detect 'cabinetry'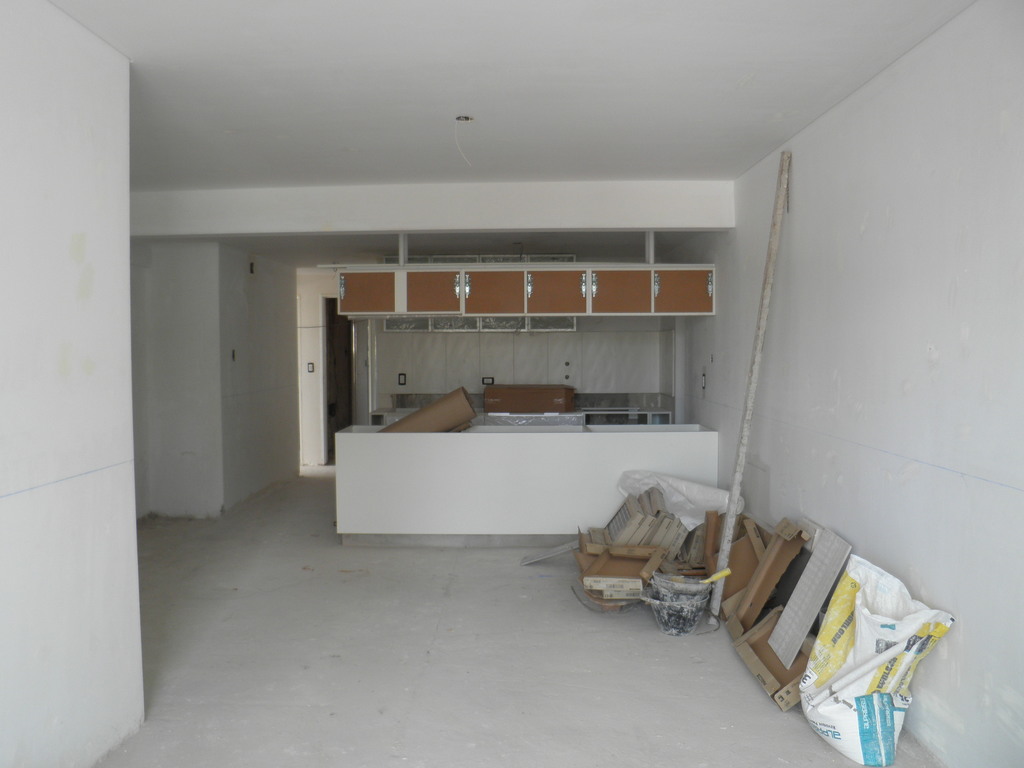
{"x1": 218, "y1": 248, "x2": 307, "y2": 508}
